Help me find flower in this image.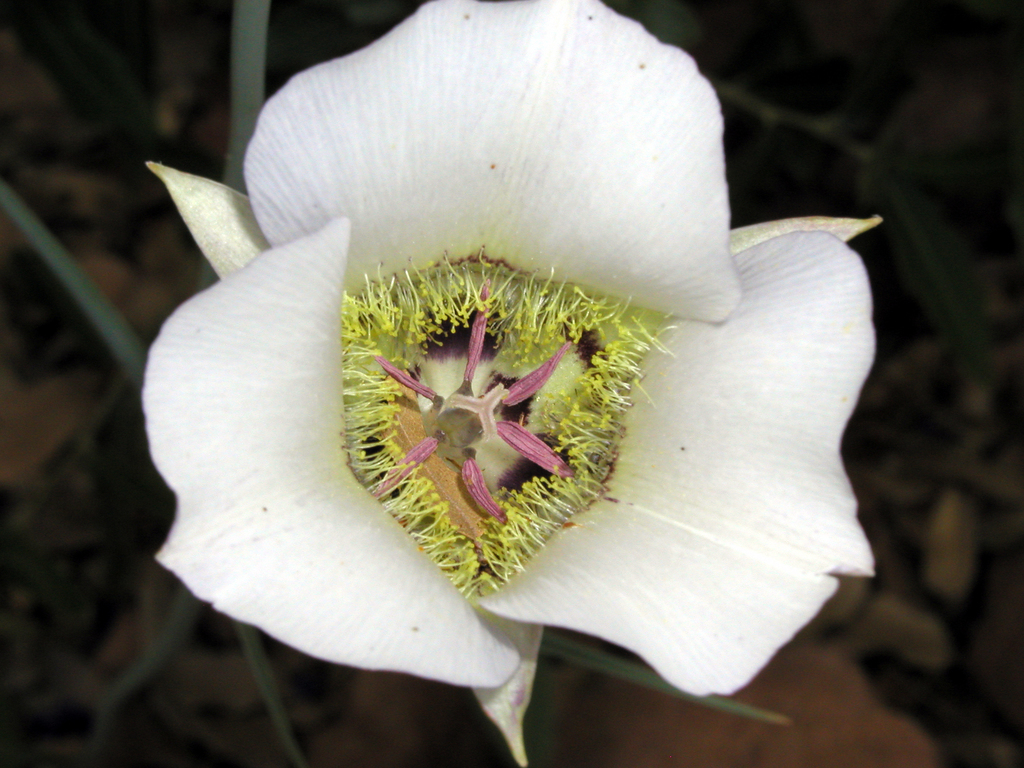
Found it: box(162, 37, 849, 698).
